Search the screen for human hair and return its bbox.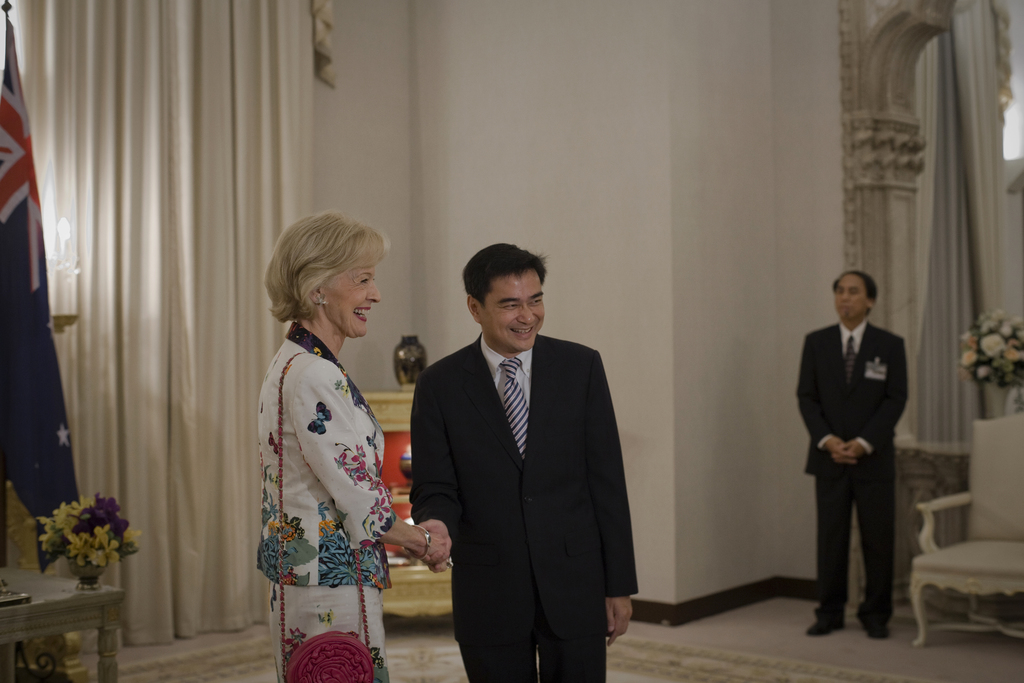
Found: detection(461, 242, 551, 310).
